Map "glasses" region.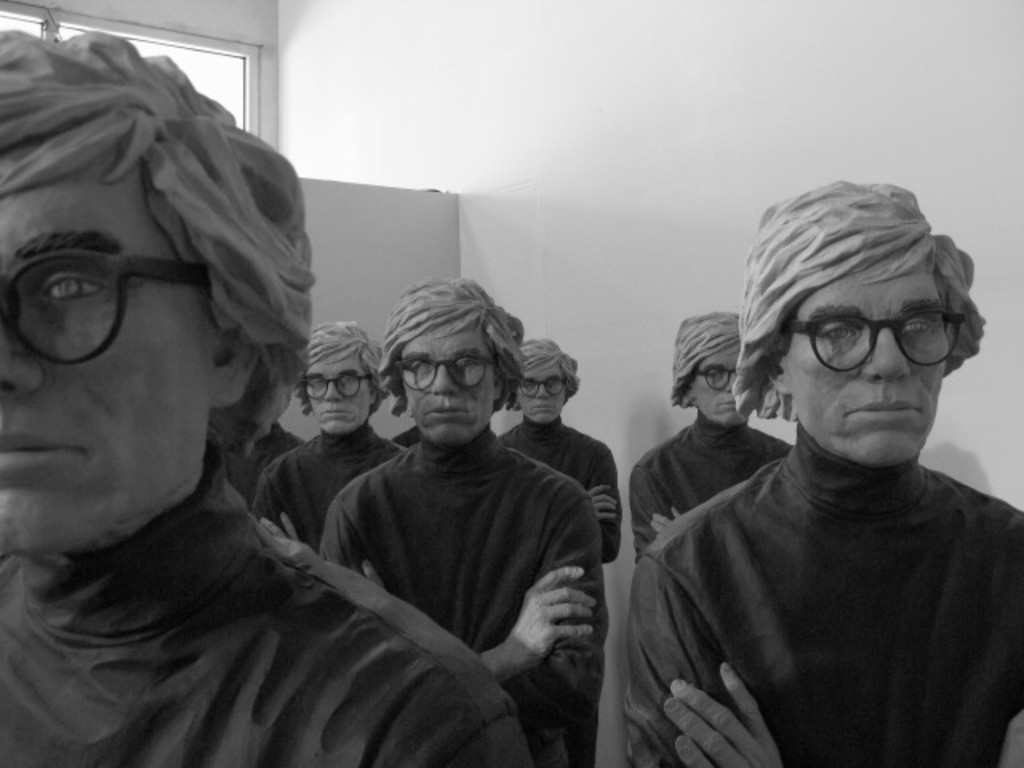
Mapped to <box>301,368,374,402</box>.
